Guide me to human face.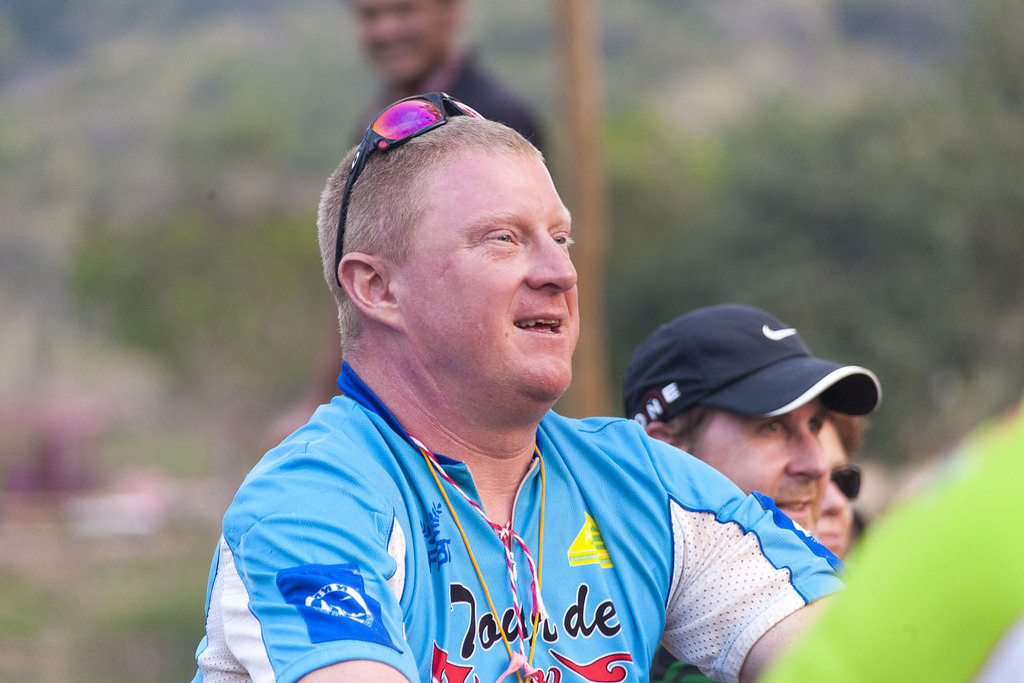
Guidance: x1=702, y1=396, x2=829, y2=536.
